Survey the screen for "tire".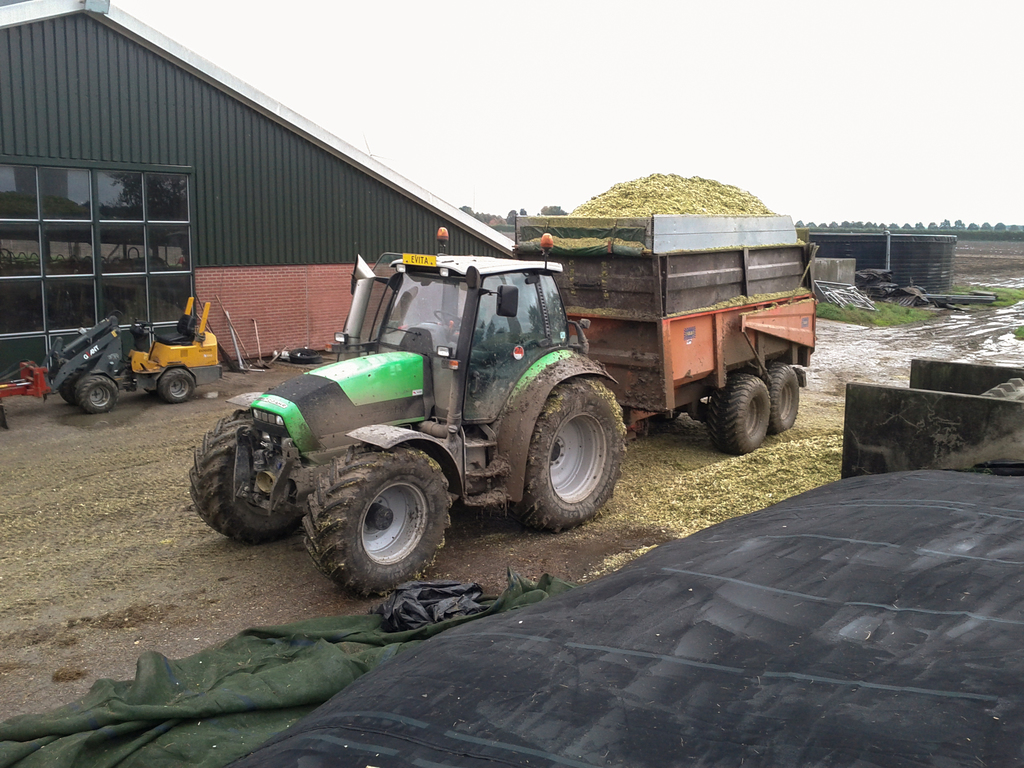
Survey found: {"left": 189, "top": 409, "right": 295, "bottom": 543}.
